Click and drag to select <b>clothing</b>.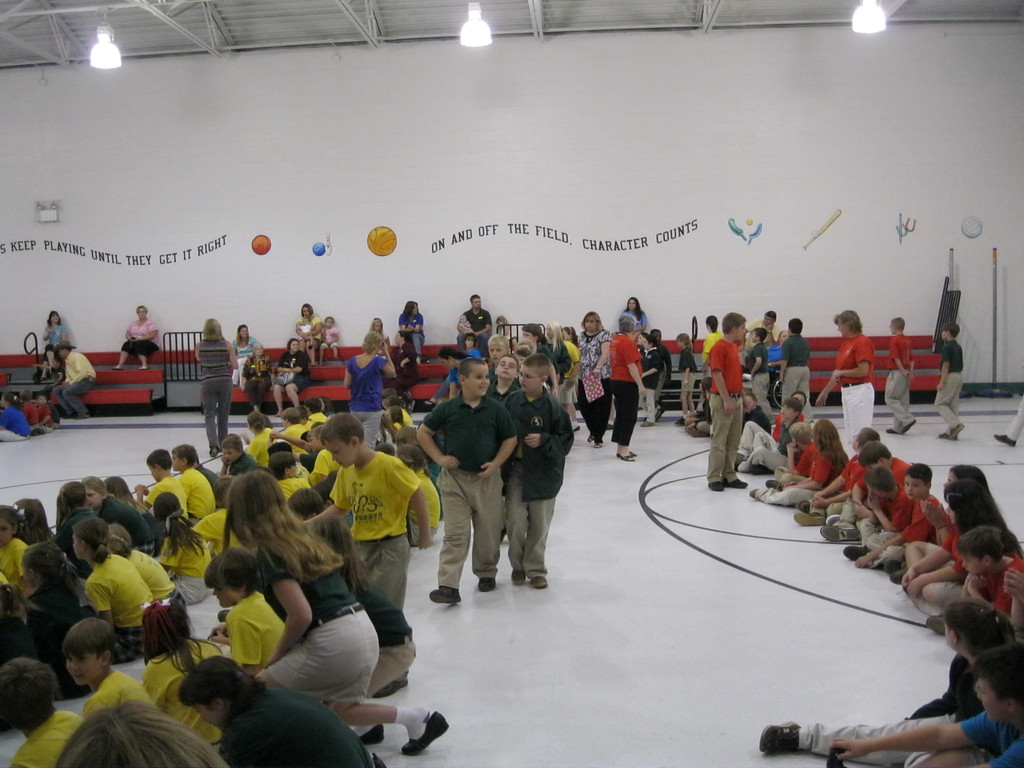
Selection: 449 366 465 397.
